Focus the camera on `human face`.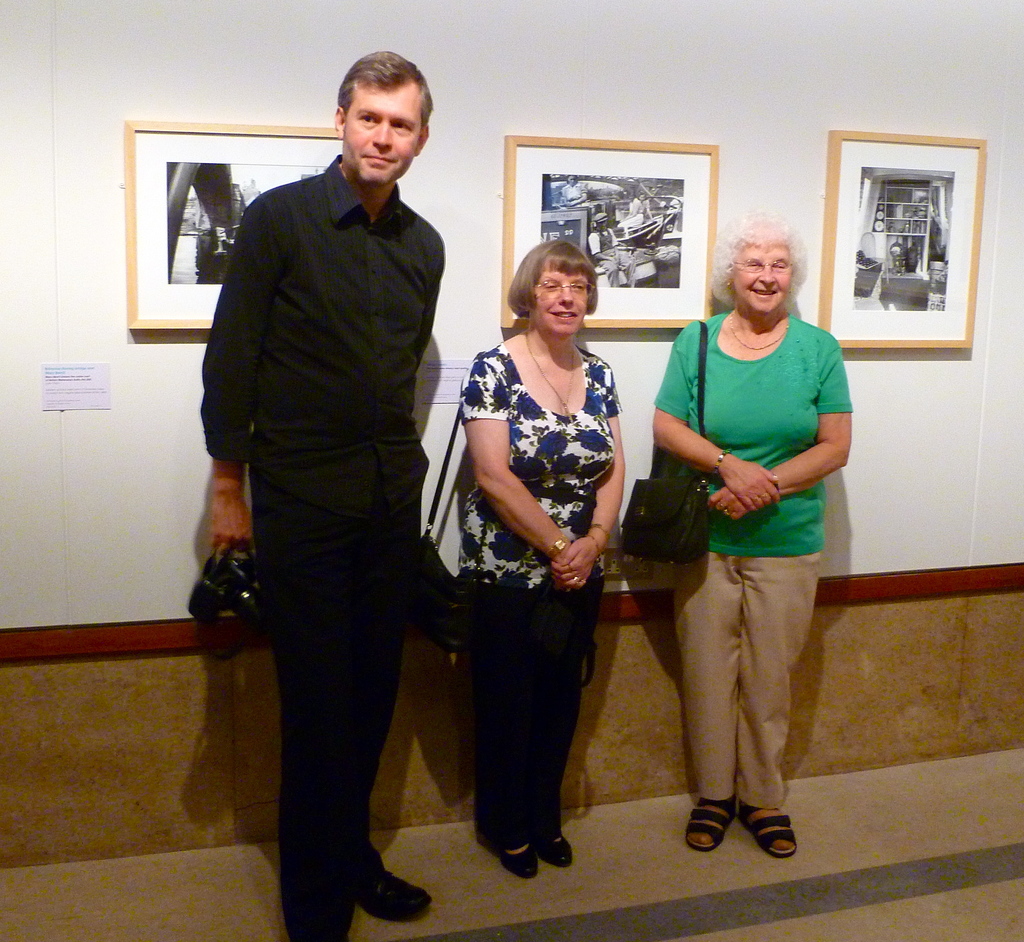
Focus region: (542,263,598,342).
